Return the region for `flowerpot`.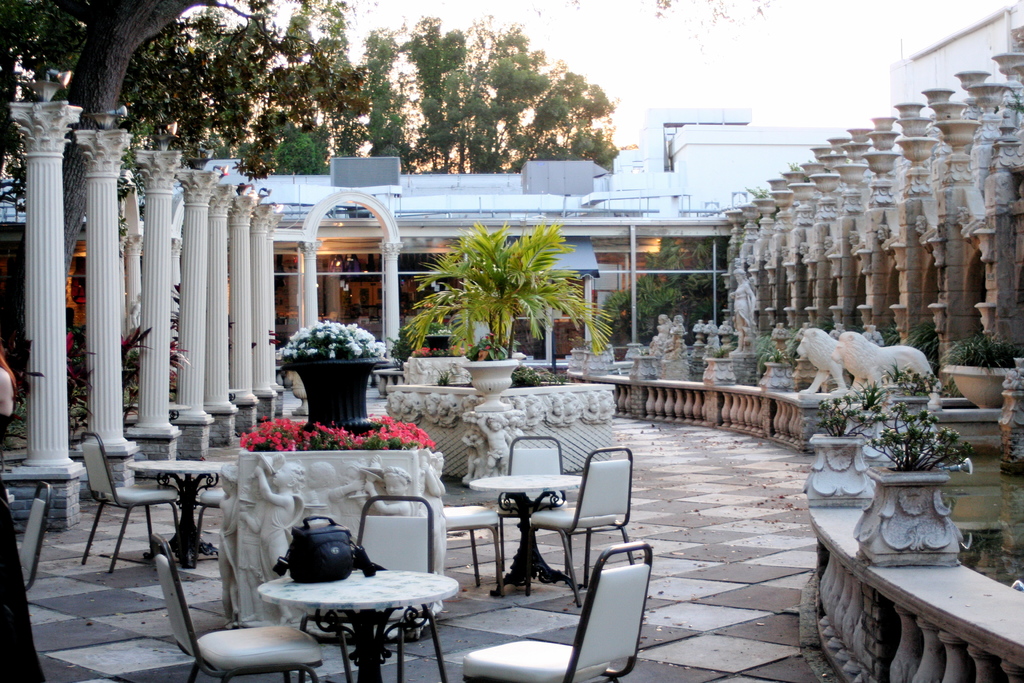
x1=269, y1=338, x2=390, y2=448.
